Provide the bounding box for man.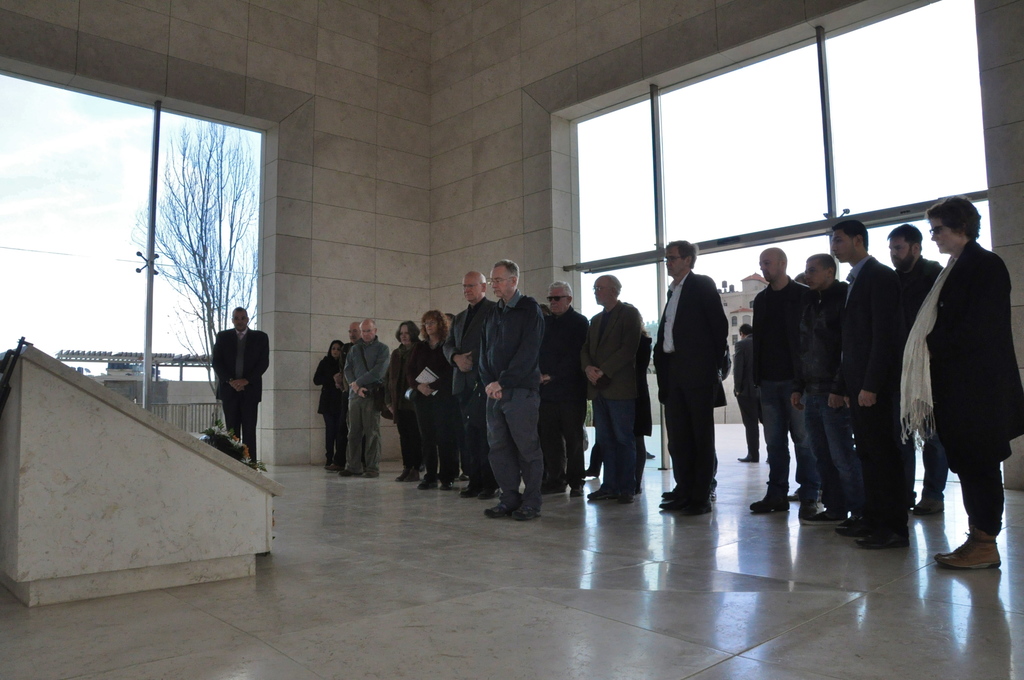
detection(582, 273, 653, 511).
